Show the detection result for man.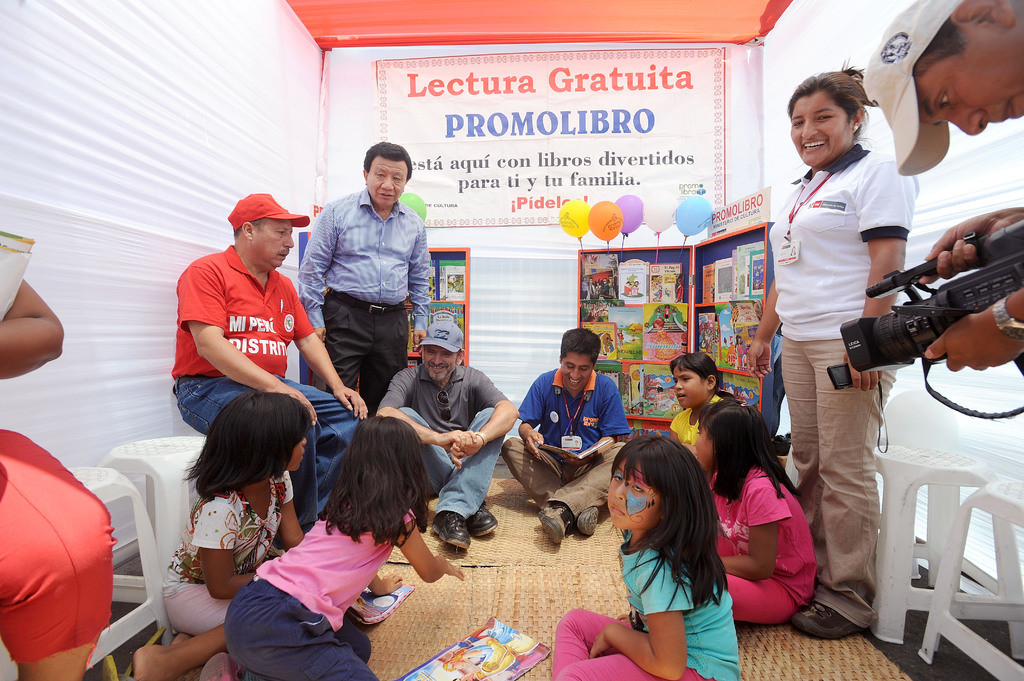
bbox=(296, 140, 438, 440).
